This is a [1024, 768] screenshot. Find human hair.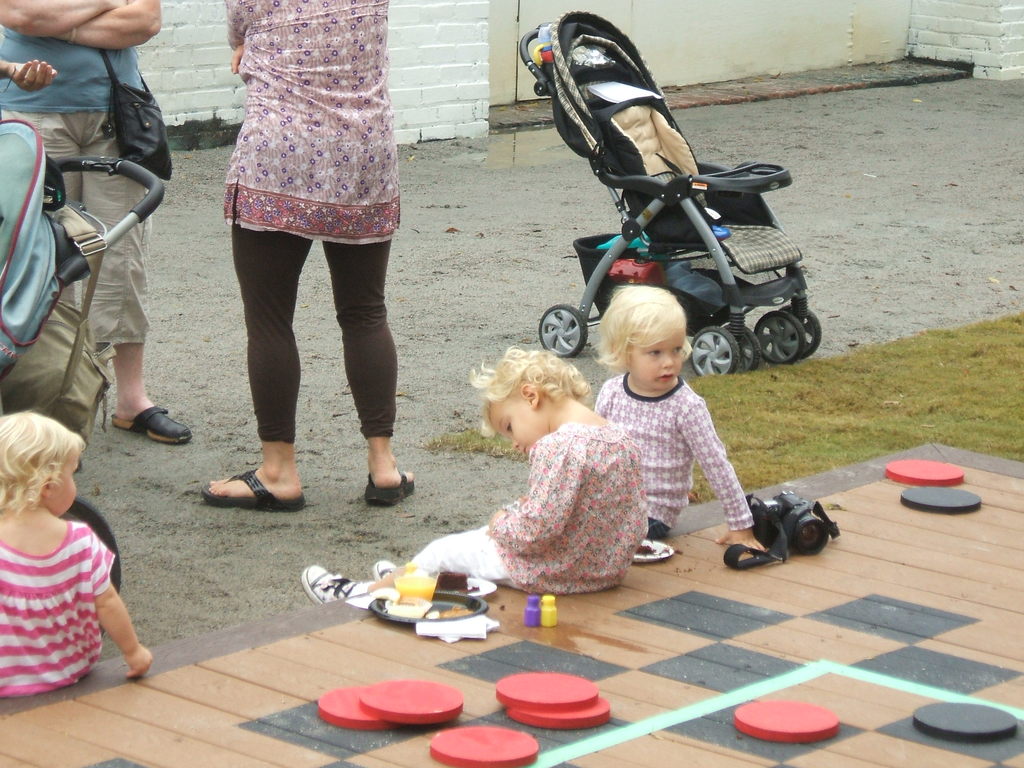
Bounding box: {"left": 486, "top": 346, "right": 591, "bottom": 431}.
